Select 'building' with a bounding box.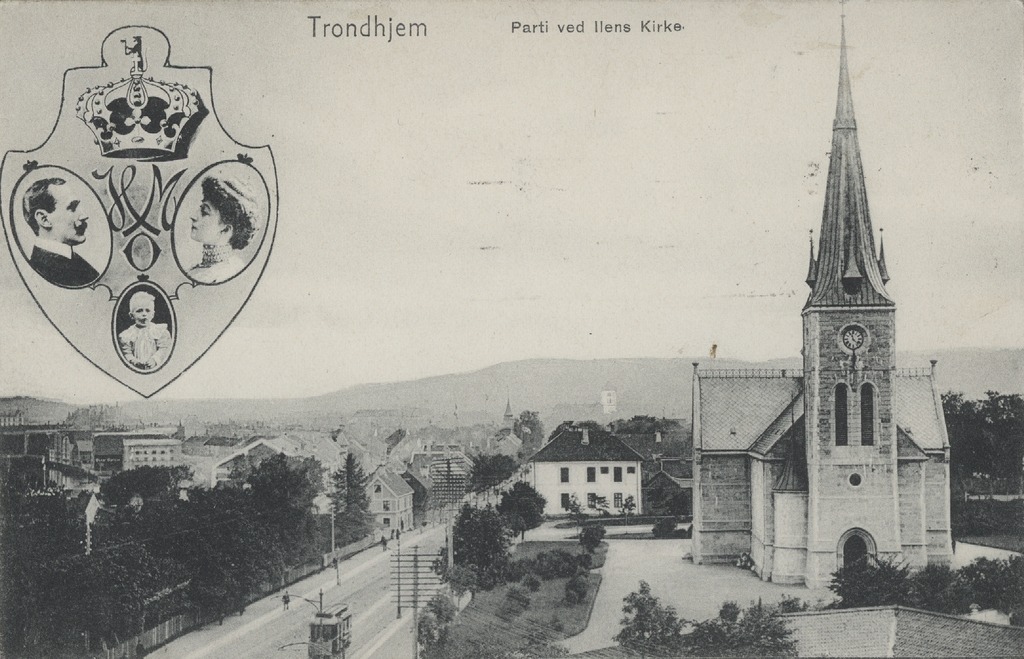
locate(362, 476, 414, 534).
